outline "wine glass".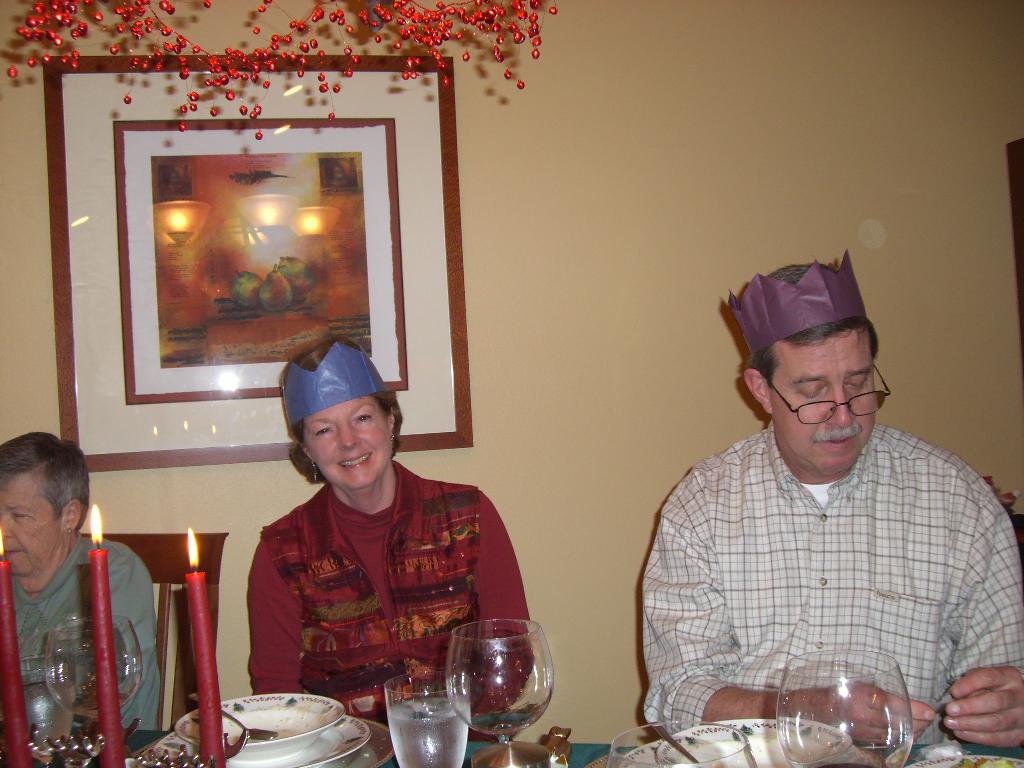
Outline: bbox=(605, 720, 752, 767).
